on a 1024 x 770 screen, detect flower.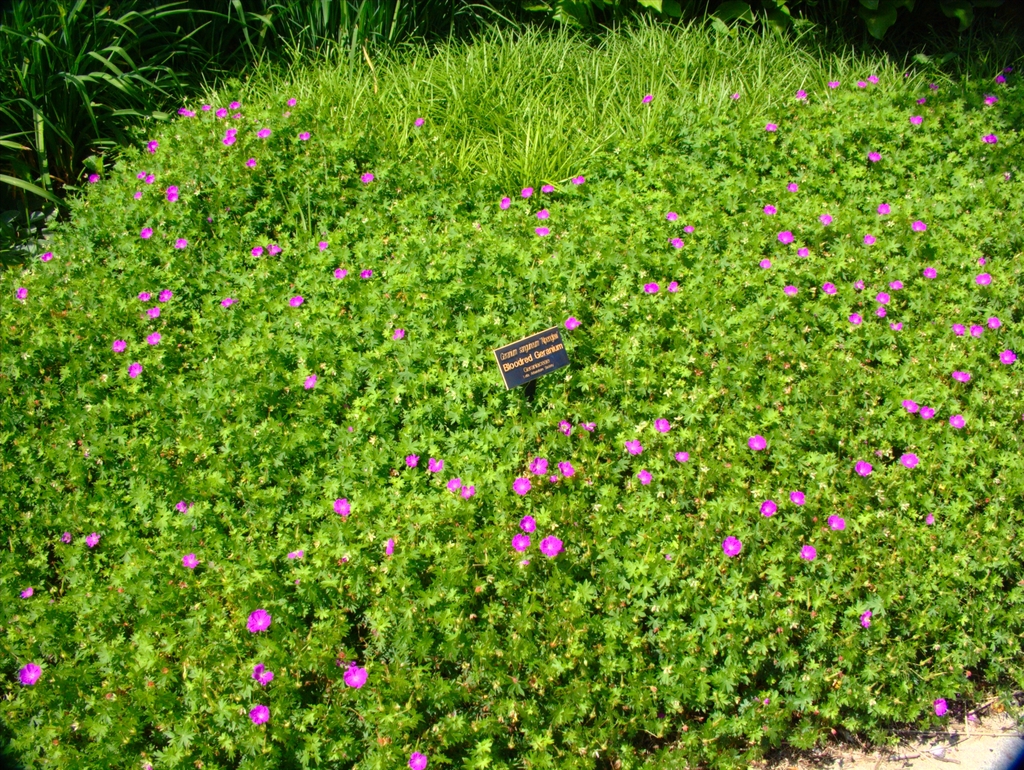
box(340, 662, 371, 687).
